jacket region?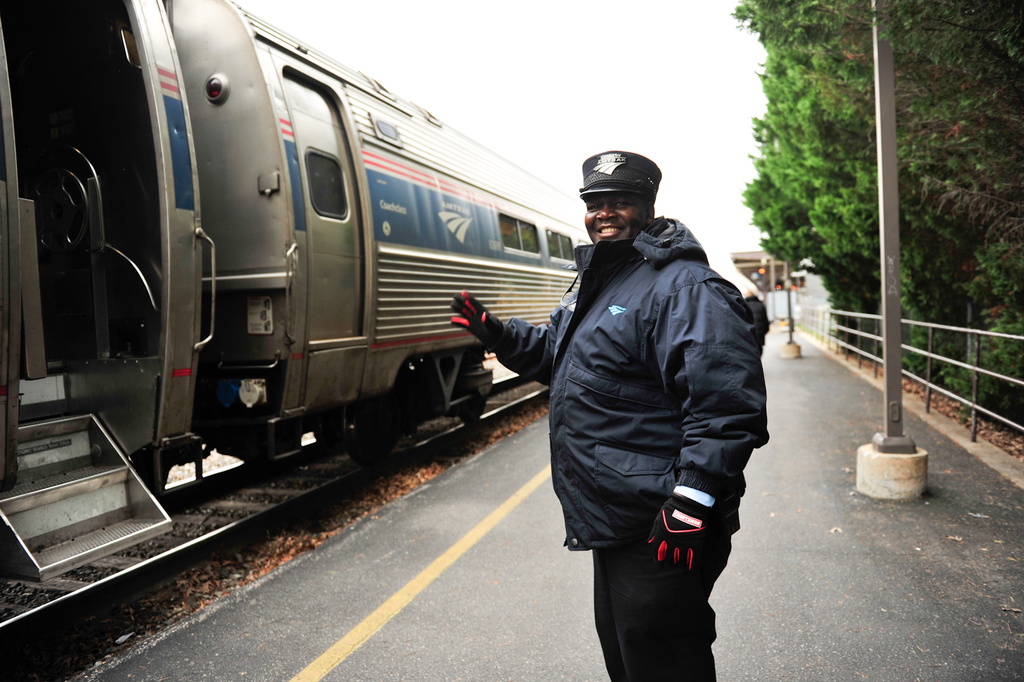
bbox(519, 172, 781, 596)
